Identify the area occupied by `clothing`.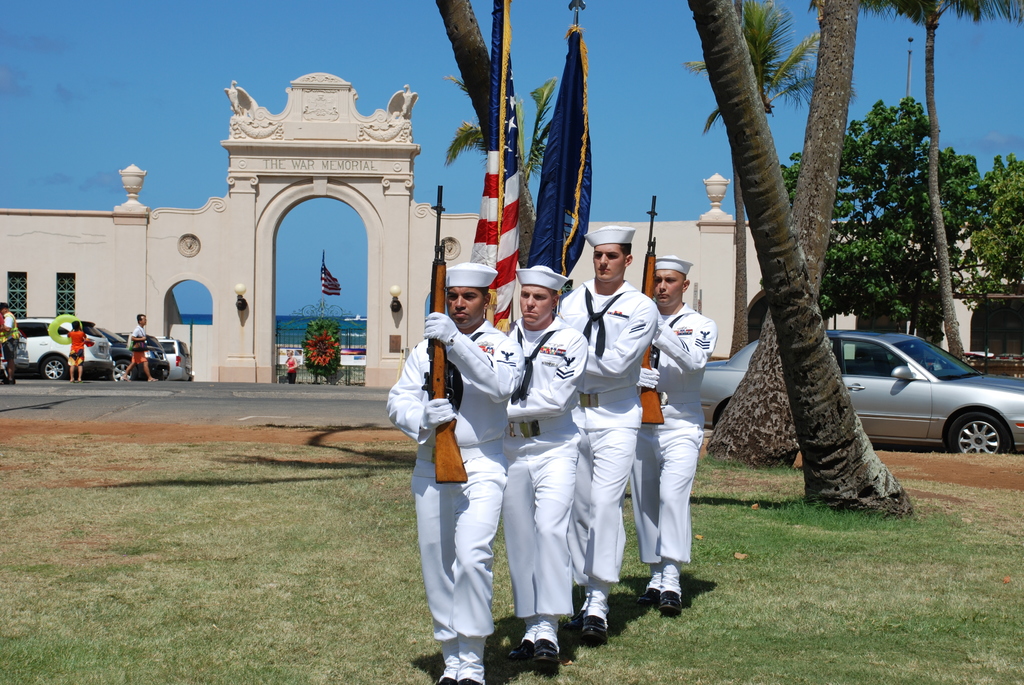
Area: left=556, top=277, right=660, bottom=601.
